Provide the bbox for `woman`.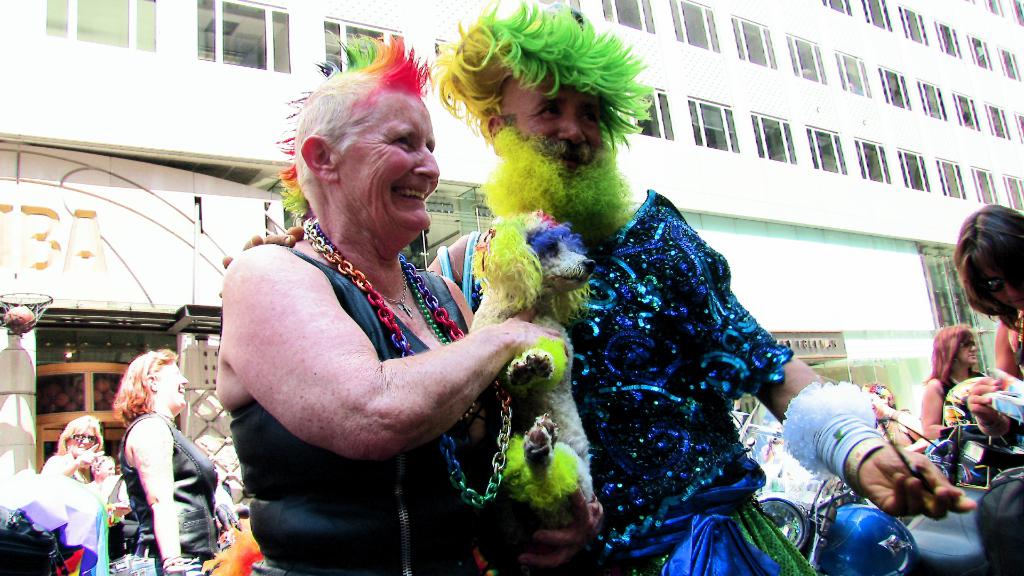
{"left": 922, "top": 323, "right": 987, "bottom": 440}.
